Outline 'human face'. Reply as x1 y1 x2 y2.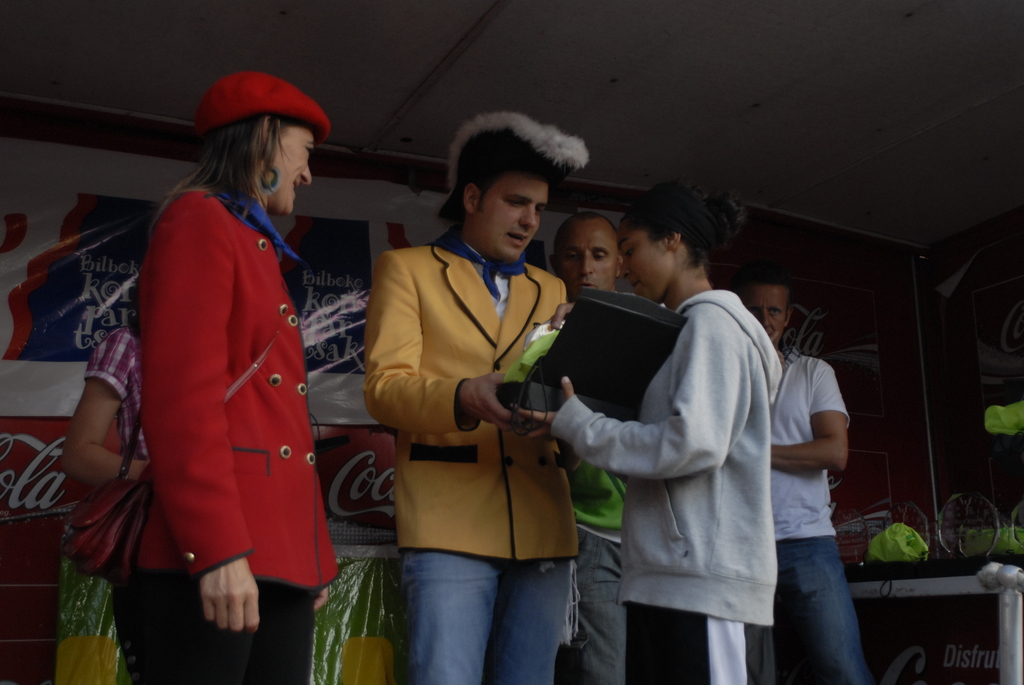
273 134 314 212.
